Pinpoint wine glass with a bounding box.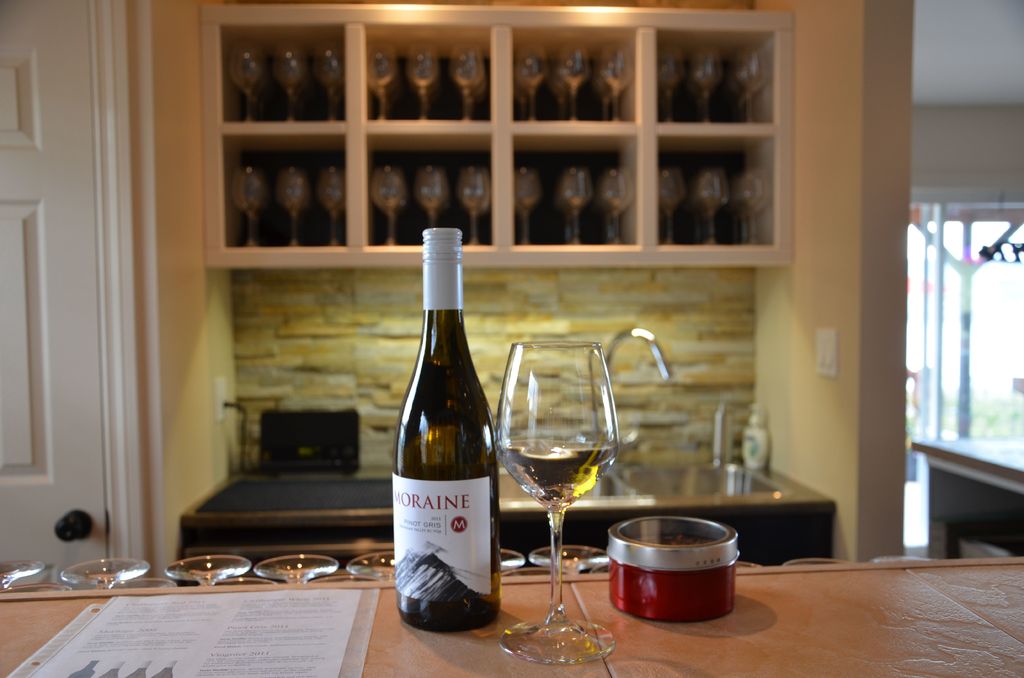
select_region(368, 42, 397, 115).
